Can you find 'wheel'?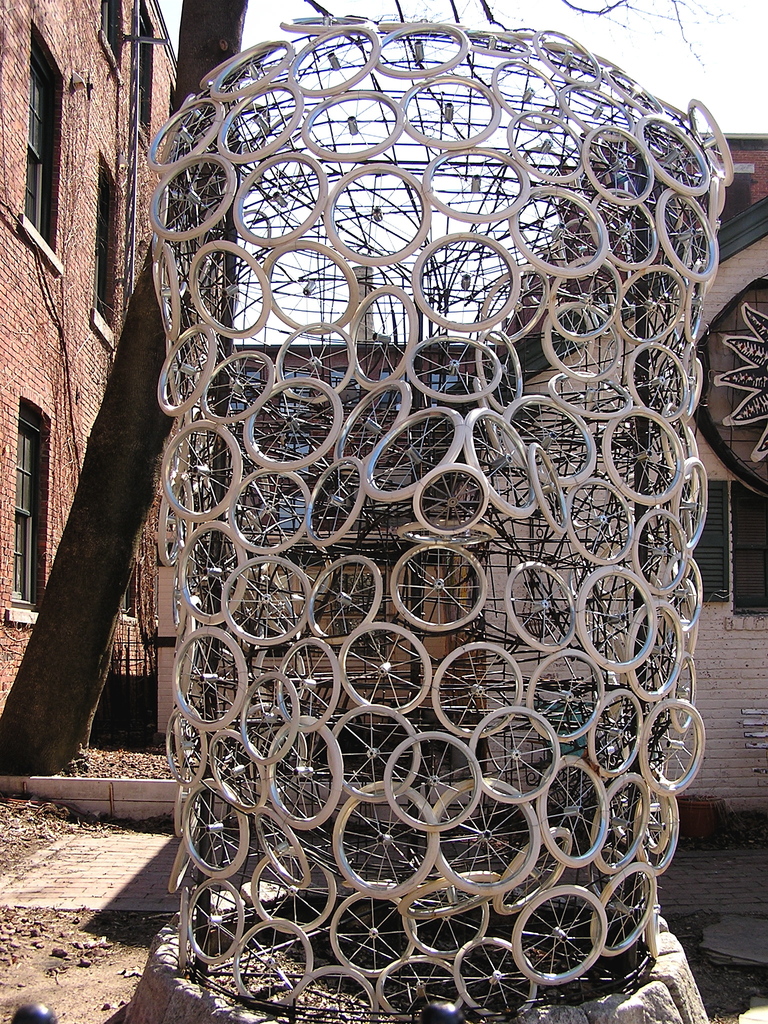
Yes, bounding box: bbox(634, 785, 681, 878).
